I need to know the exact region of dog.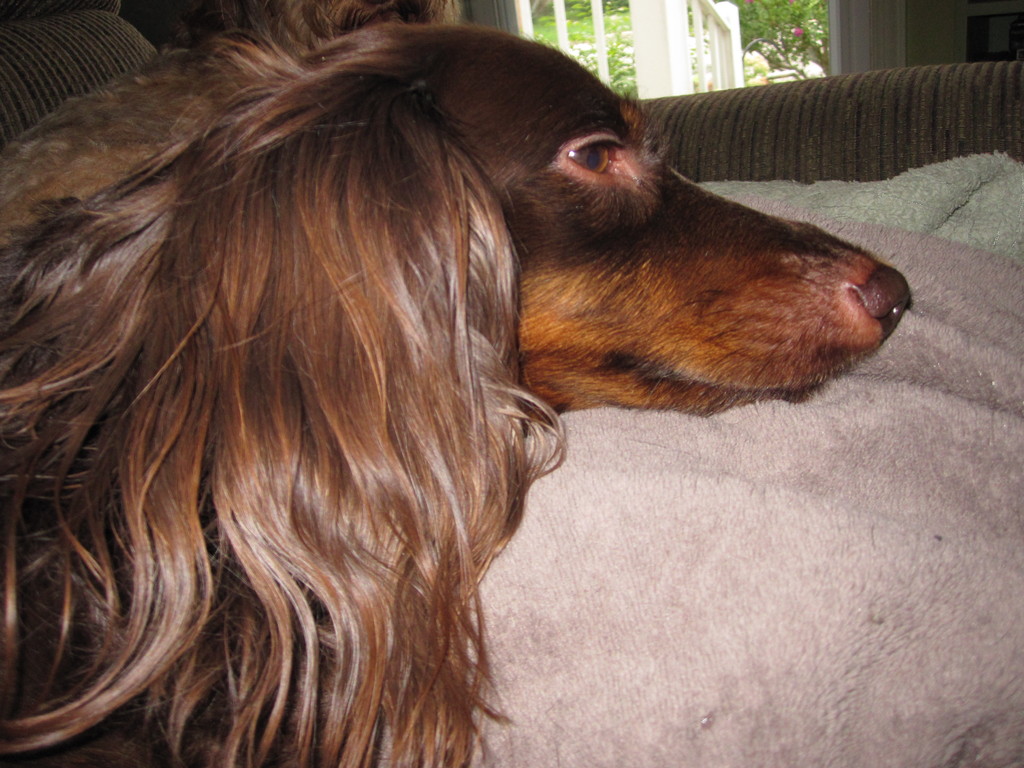
Region: 0 0 913 767.
